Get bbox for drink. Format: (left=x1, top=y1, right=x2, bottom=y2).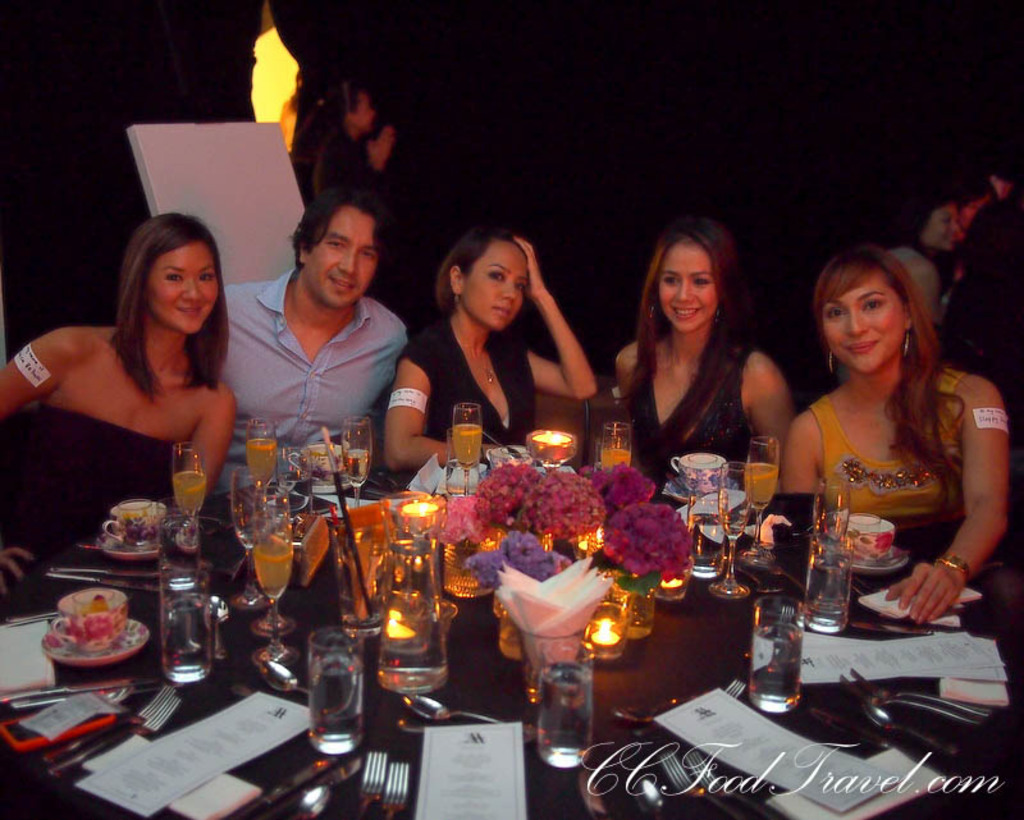
(left=243, top=438, right=279, bottom=493).
